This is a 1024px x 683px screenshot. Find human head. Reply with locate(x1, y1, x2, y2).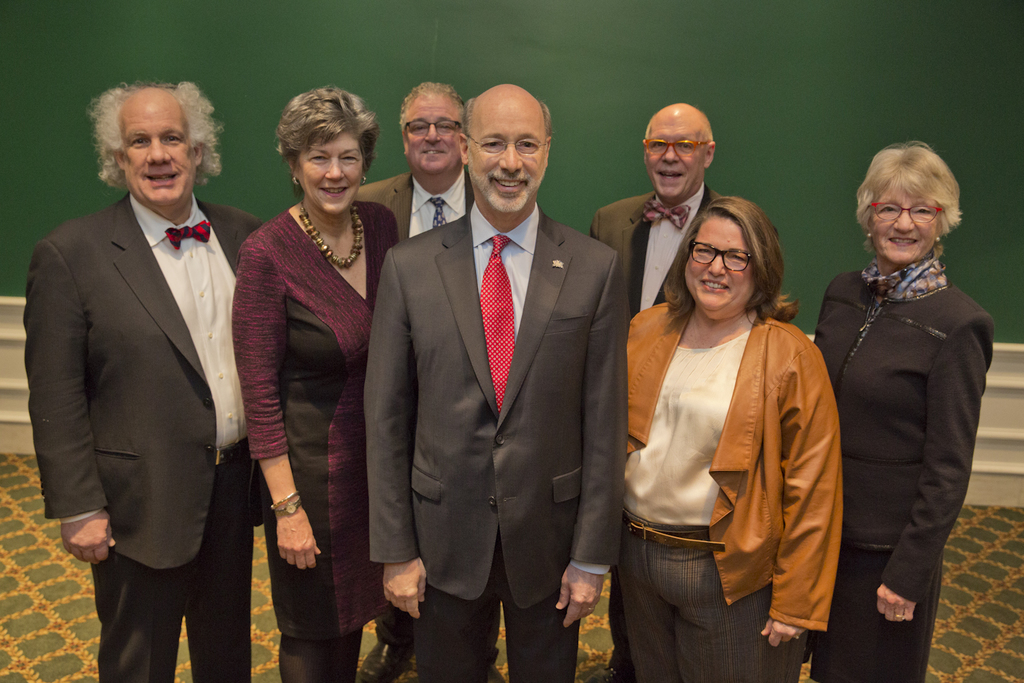
locate(399, 79, 472, 178).
